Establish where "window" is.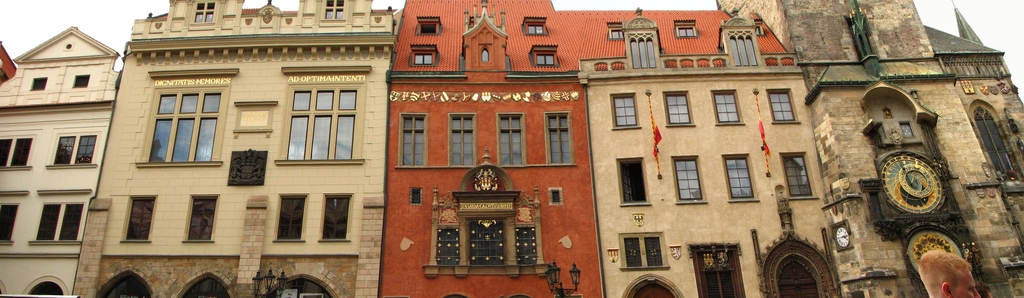
Established at select_region(616, 154, 652, 210).
